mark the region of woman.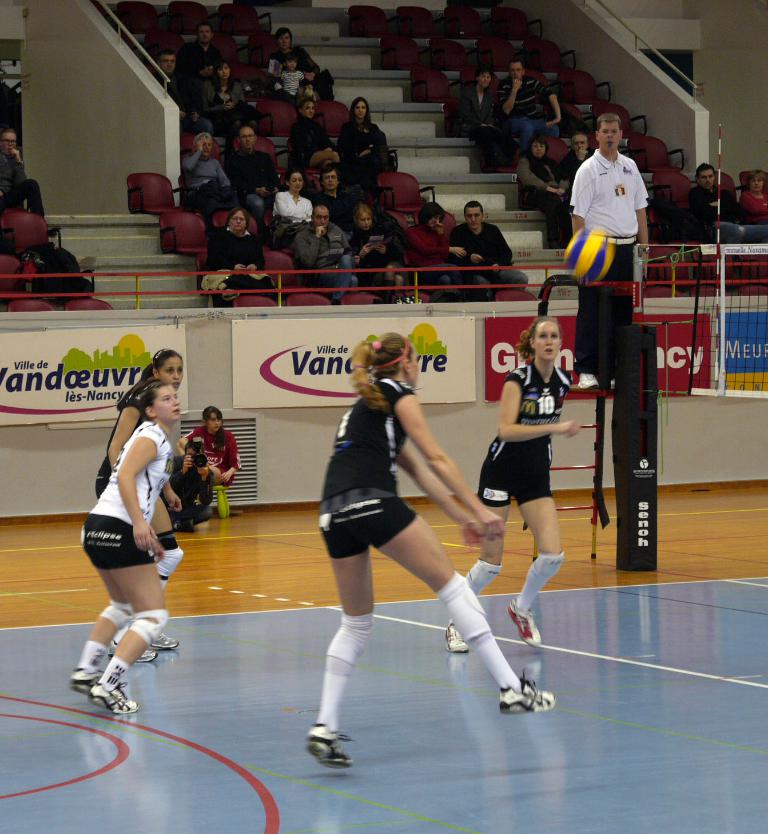
Region: rect(206, 59, 252, 135).
